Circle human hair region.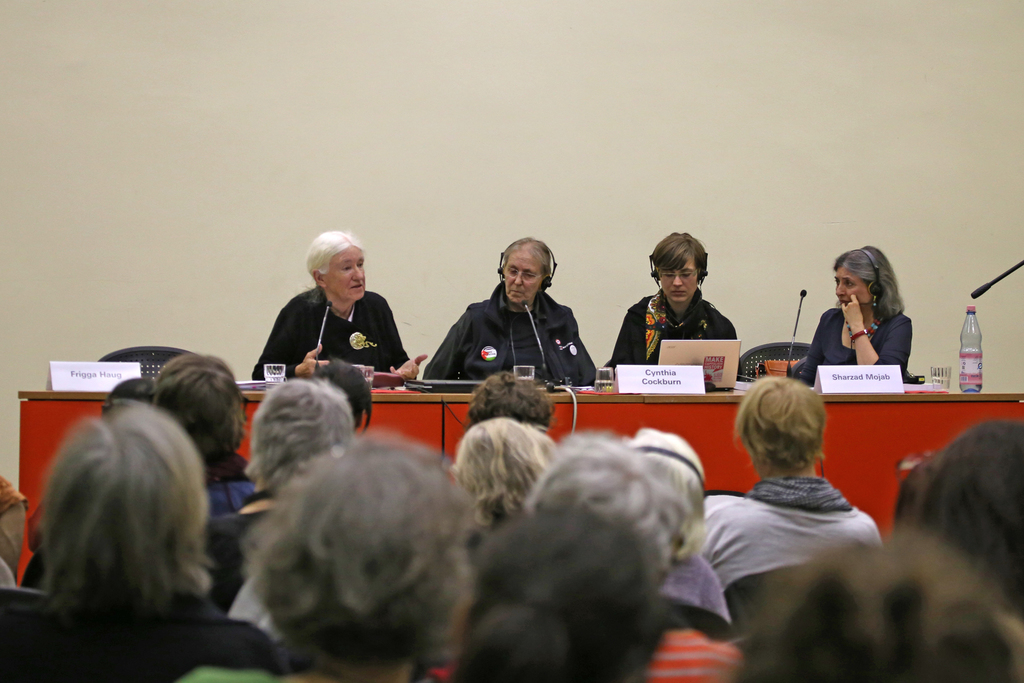
Region: bbox=[474, 484, 670, 682].
